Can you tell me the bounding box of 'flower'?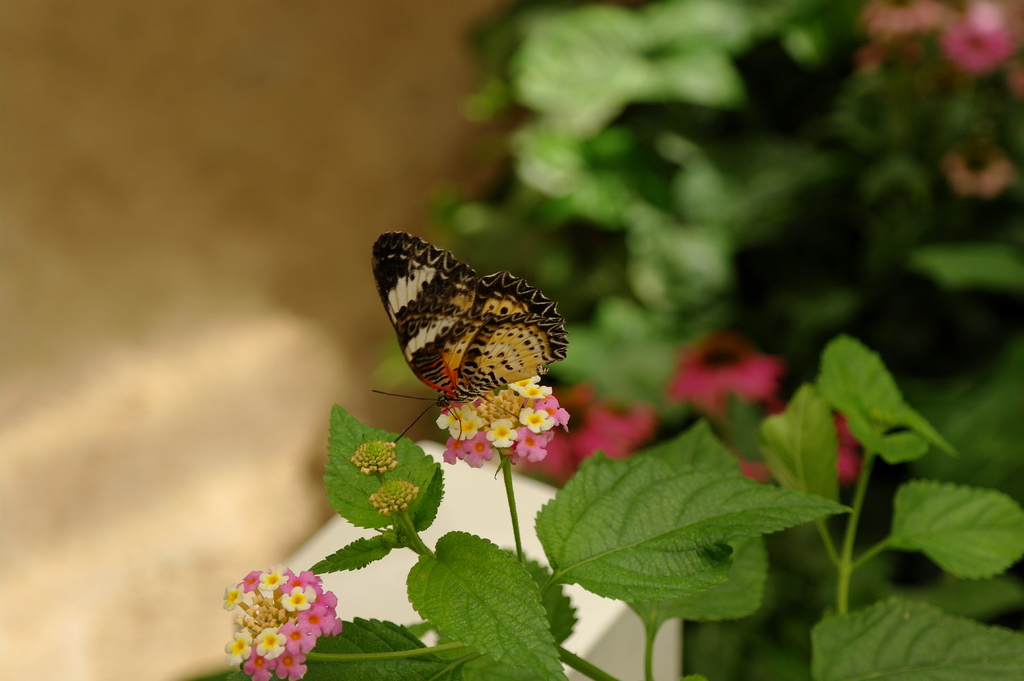
box(538, 377, 648, 483).
